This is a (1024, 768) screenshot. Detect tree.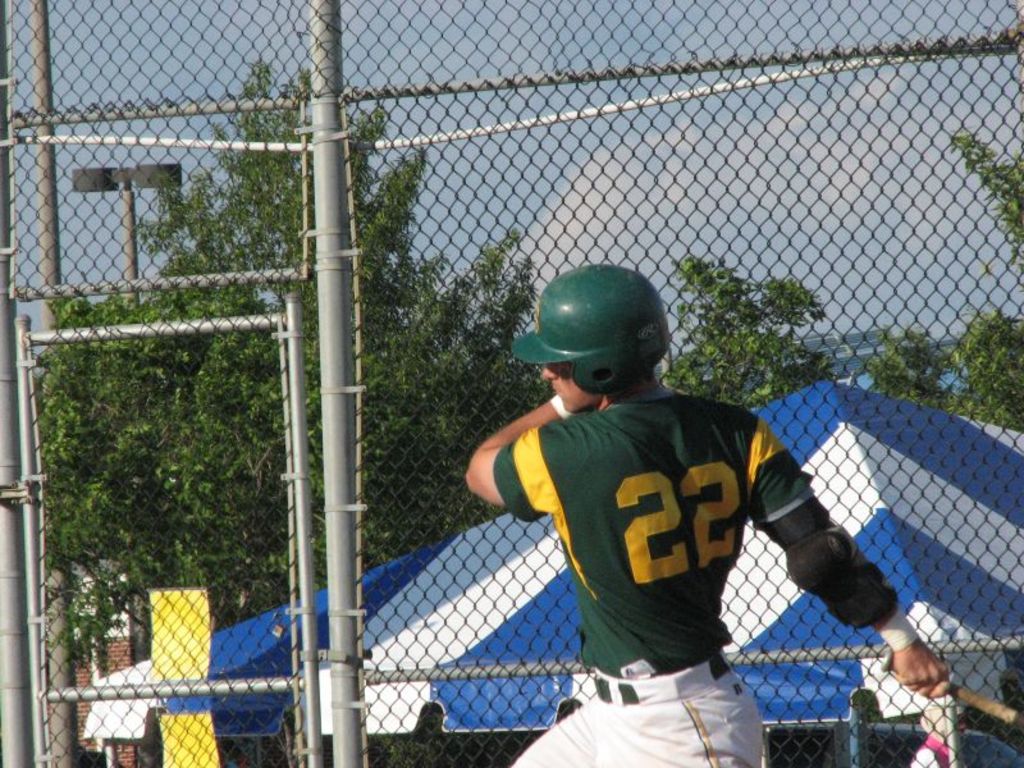
668 257 842 404.
